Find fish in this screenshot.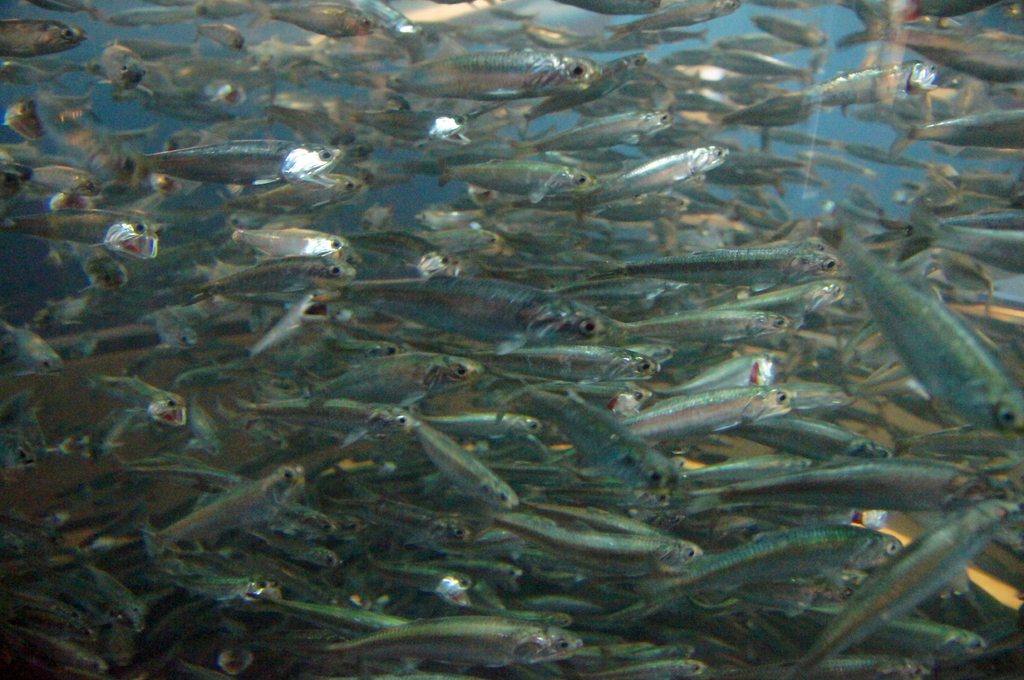
The bounding box for fish is [left=595, top=142, right=729, bottom=205].
